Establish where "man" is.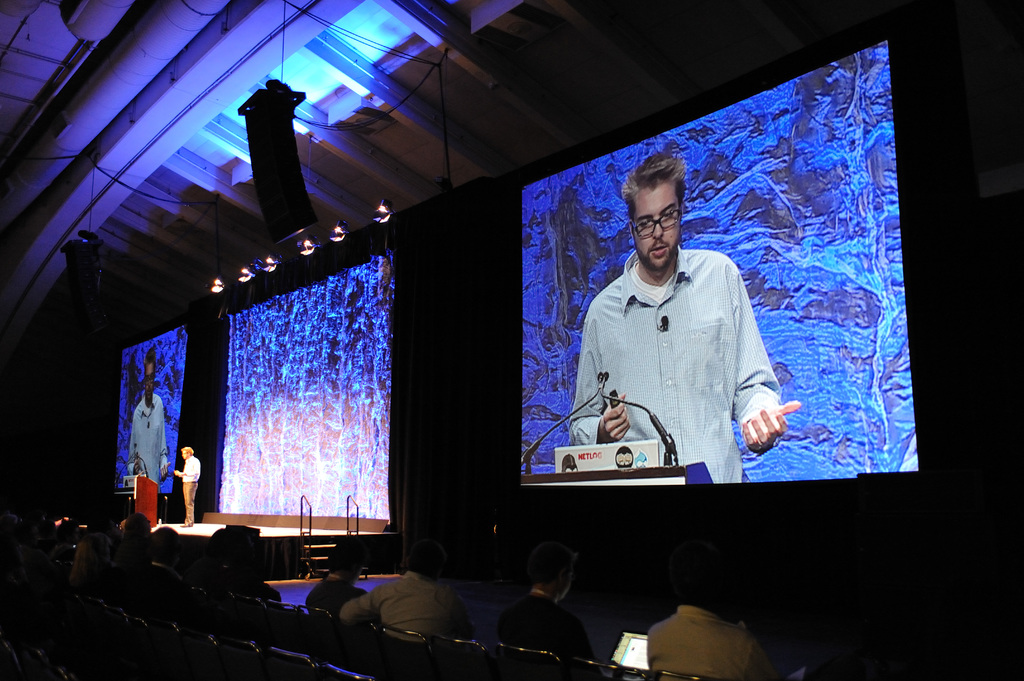
Established at (301, 534, 372, 629).
